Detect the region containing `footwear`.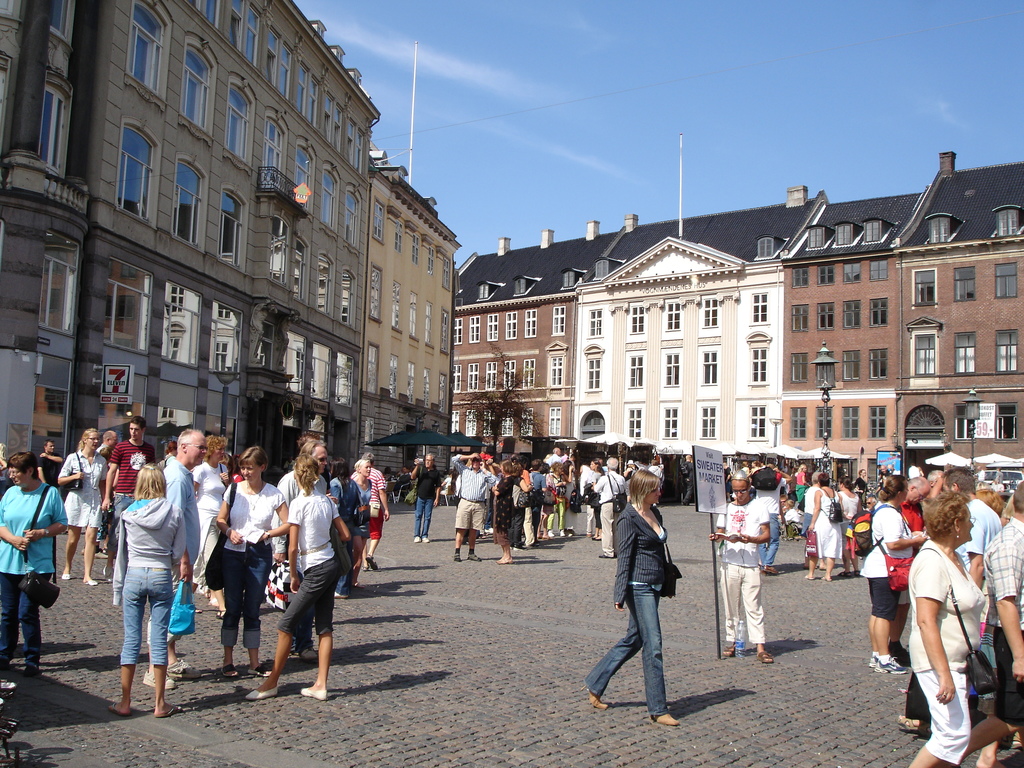
detection(834, 570, 850, 581).
